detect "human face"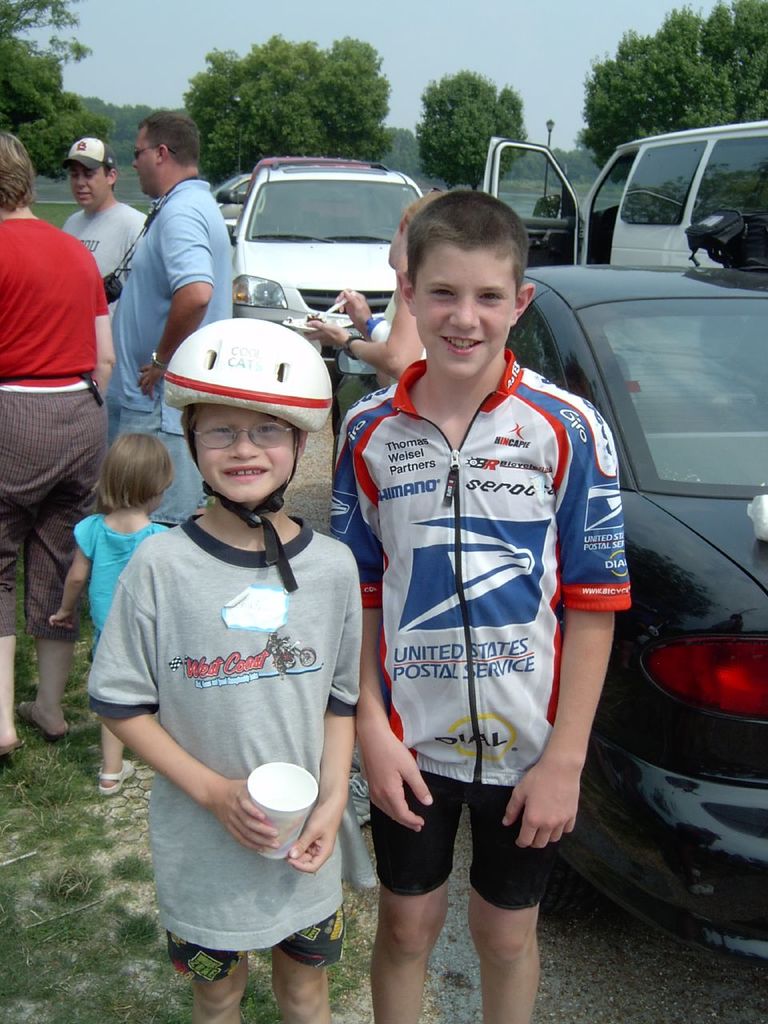
194, 406, 294, 498
